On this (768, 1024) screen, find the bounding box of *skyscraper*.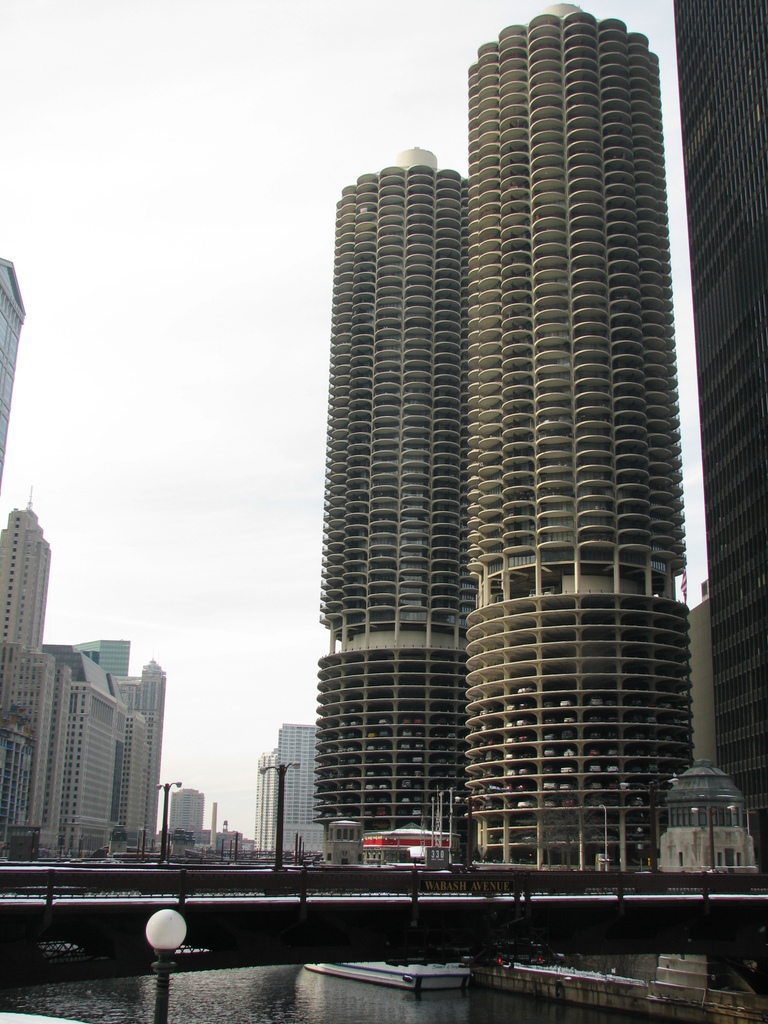
Bounding box: bbox=[671, 0, 767, 874].
